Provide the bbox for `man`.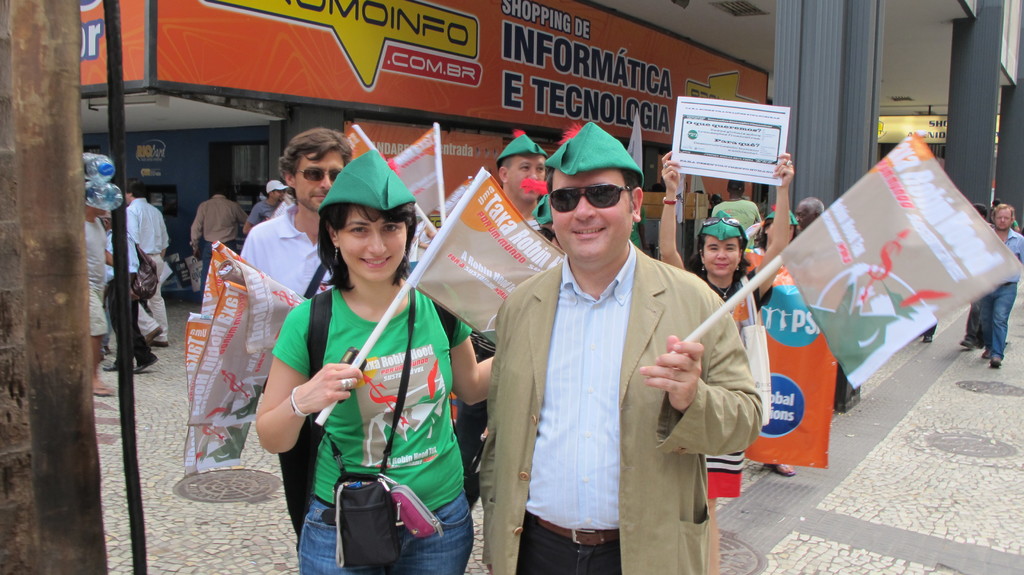
region(976, 204, 1023, 366).
